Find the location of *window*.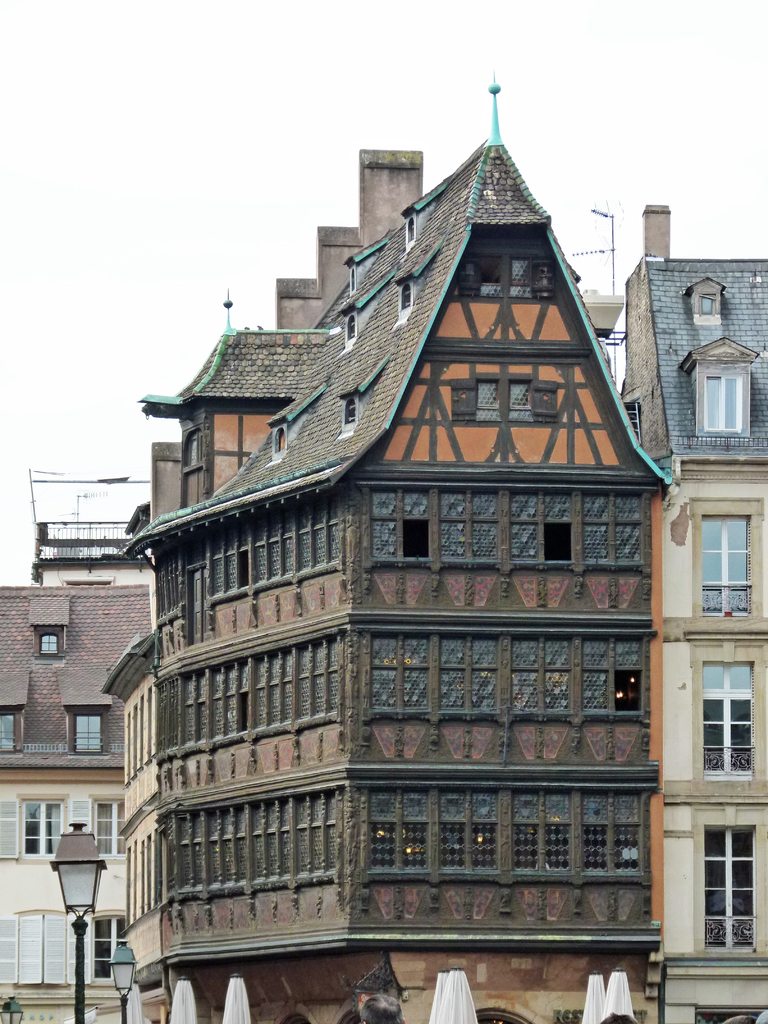
Location: 0,711,22,755.
